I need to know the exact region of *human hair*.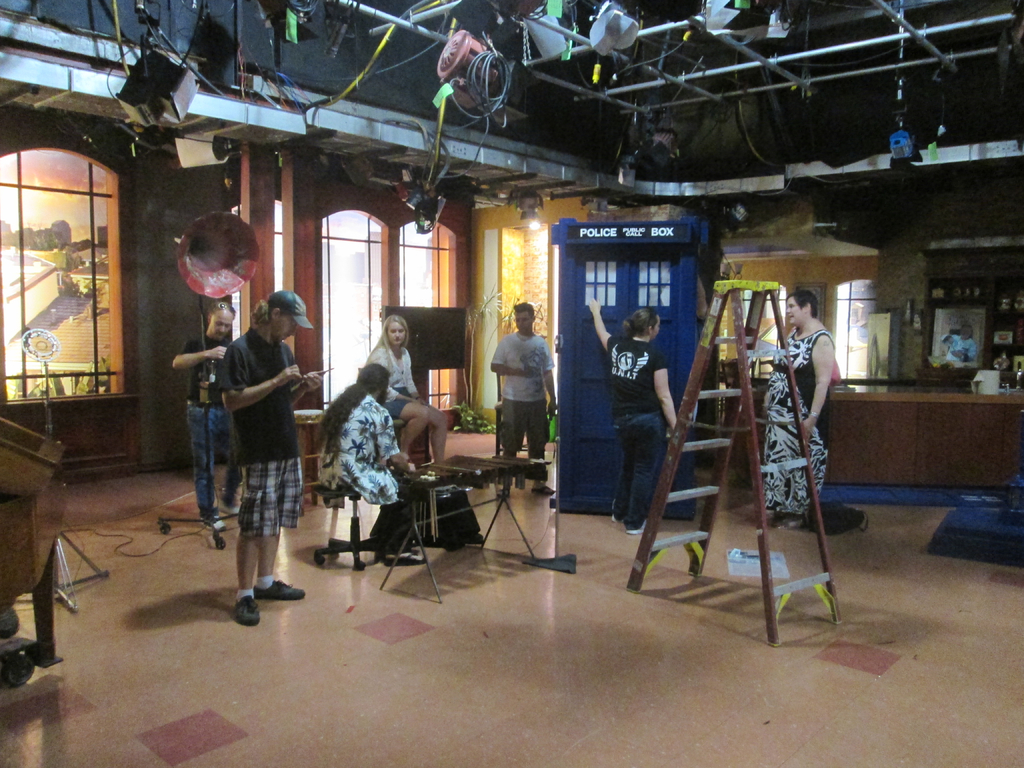
Region: (x1=253, y1=298, x2=271, y2=326).
